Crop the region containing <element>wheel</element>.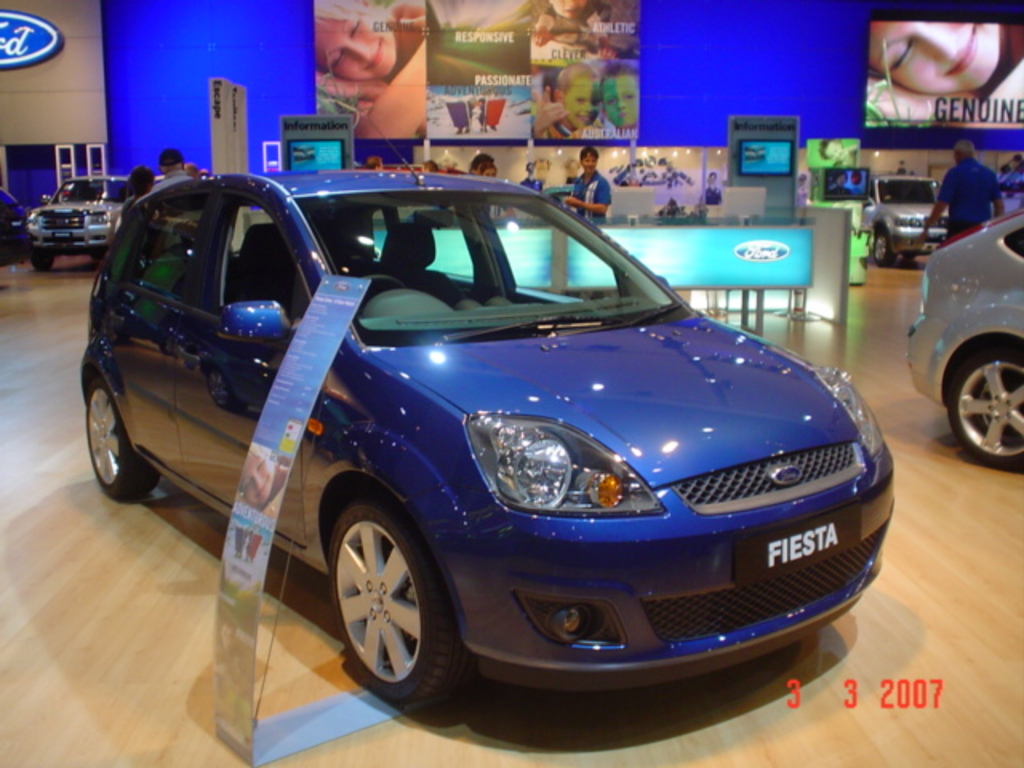
Crop region: rect(950, 347, 1022, 472).
